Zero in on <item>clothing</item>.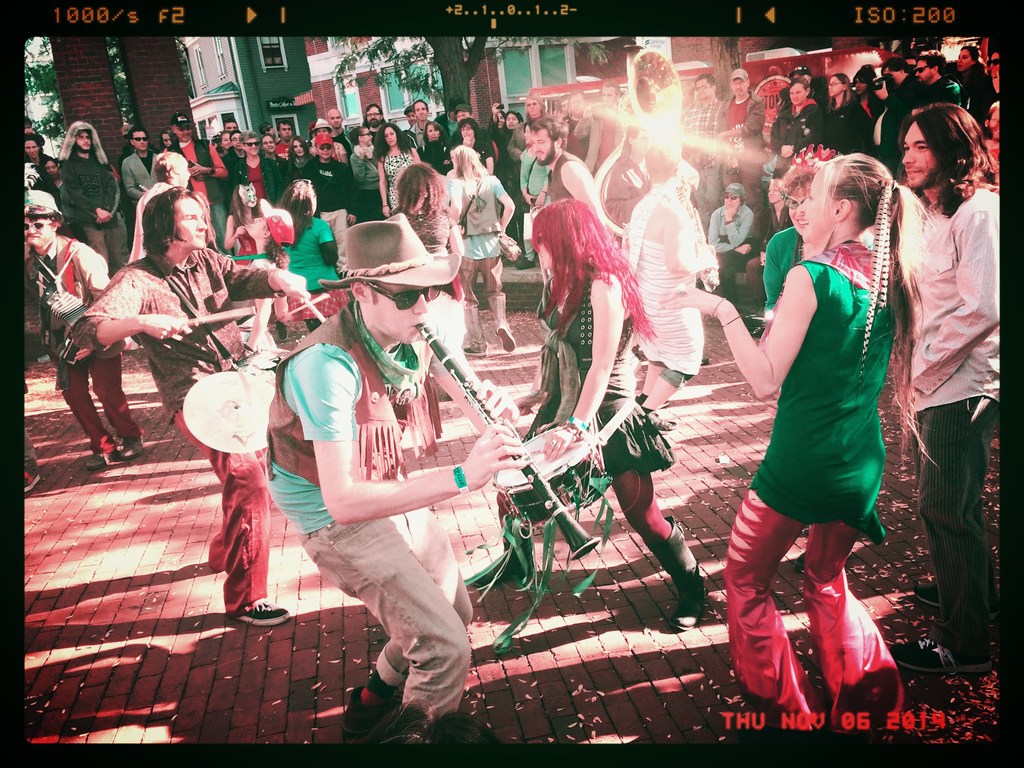
Zeroed in: locate(954, 53, 999, 131).
